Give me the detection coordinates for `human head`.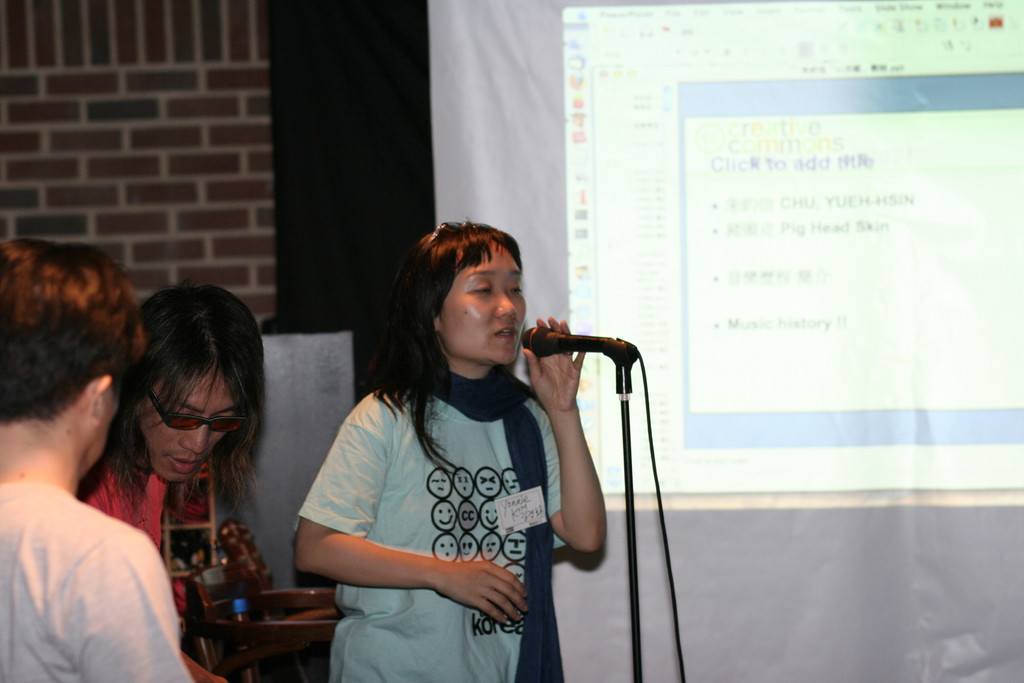
{"left": 379, "top": 216, "right": 541, "bottom": 371}.
